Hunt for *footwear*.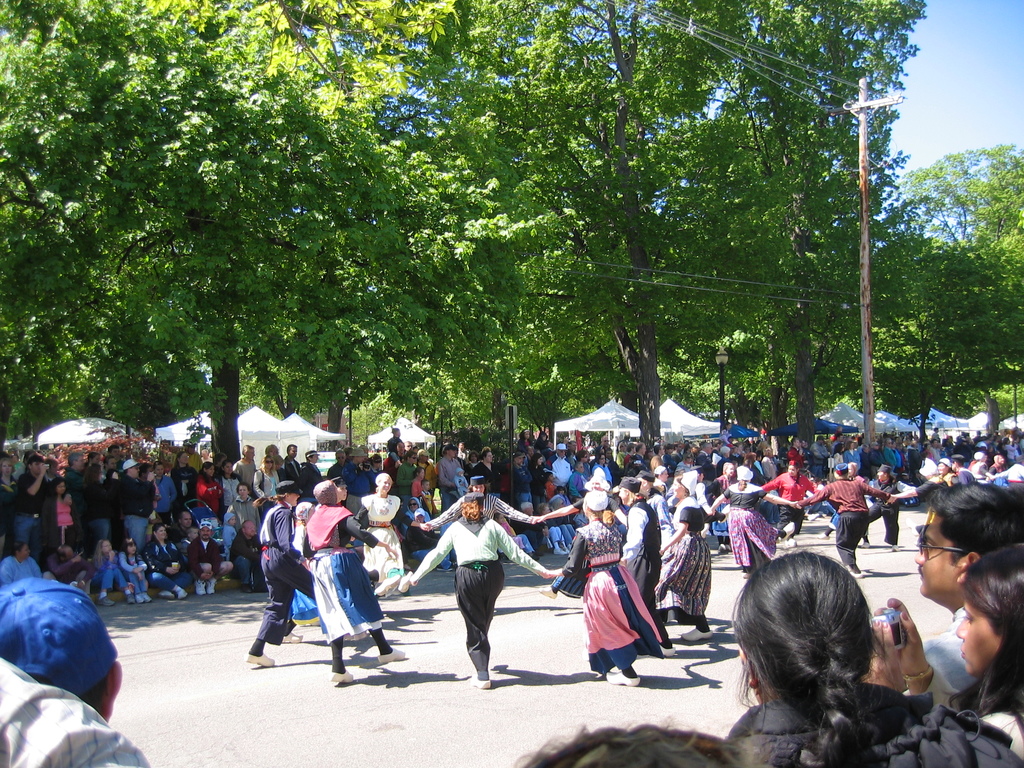
Hunted down at {"x1": 205, "y1": 579, "x2": 216, "y2": 600}.
